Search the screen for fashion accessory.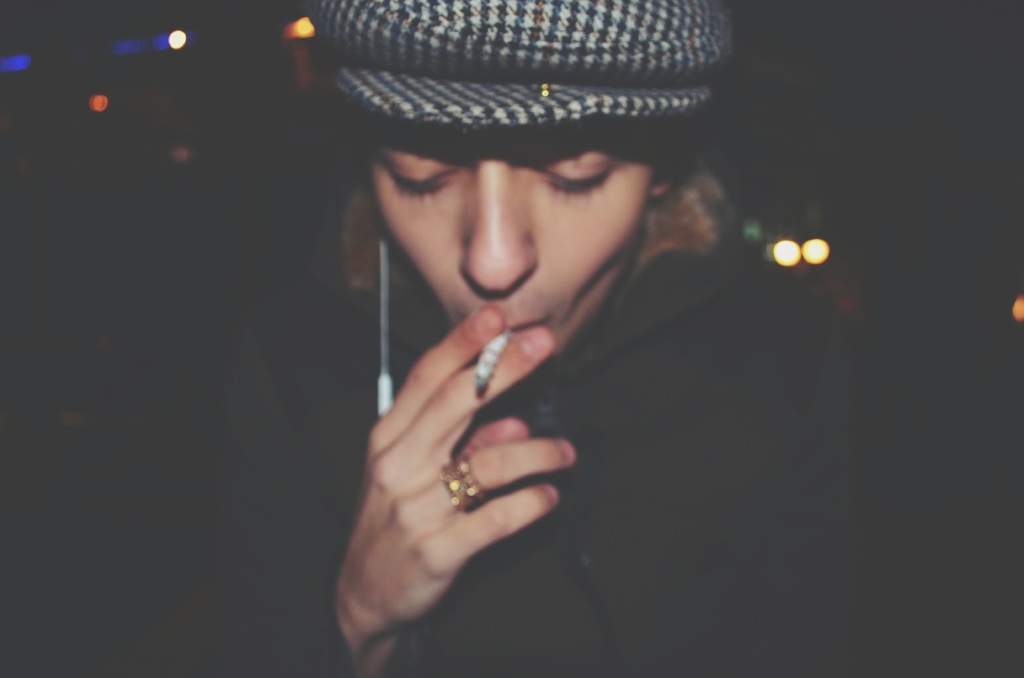
Found at [x1=436, y1=448, x2=487, y2=515].
